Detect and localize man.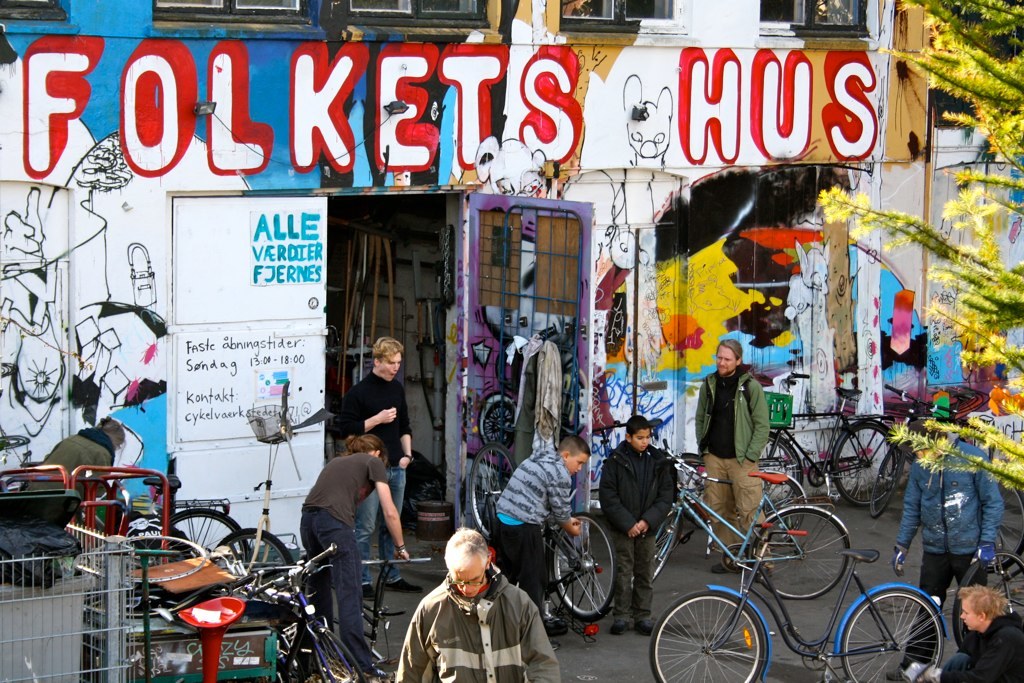
Localized at <bbox>888, 422, 1000, 682</bbox>.
